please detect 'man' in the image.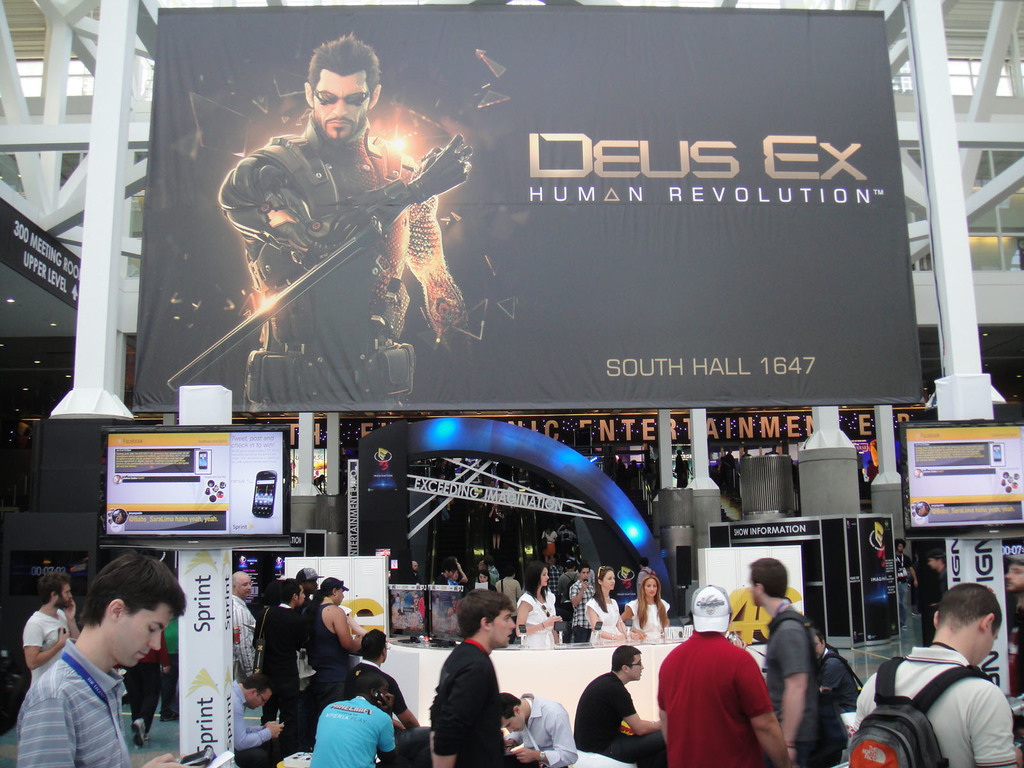
l=748, t=556, r=821, b=767.
